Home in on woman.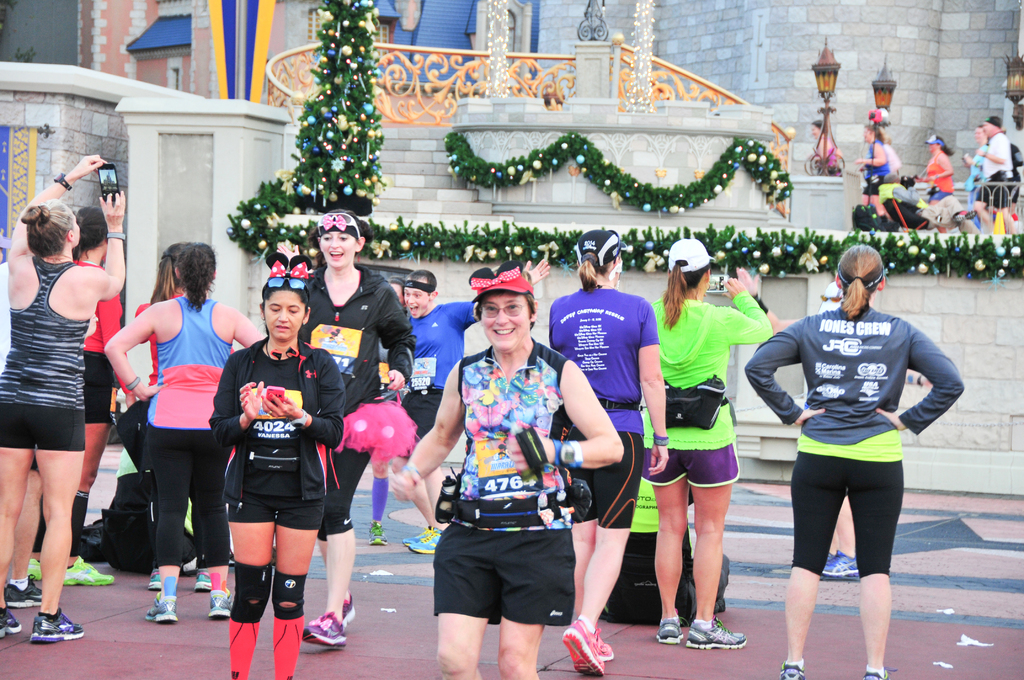
Homed in at bbox(385, 259, 627, 679).
